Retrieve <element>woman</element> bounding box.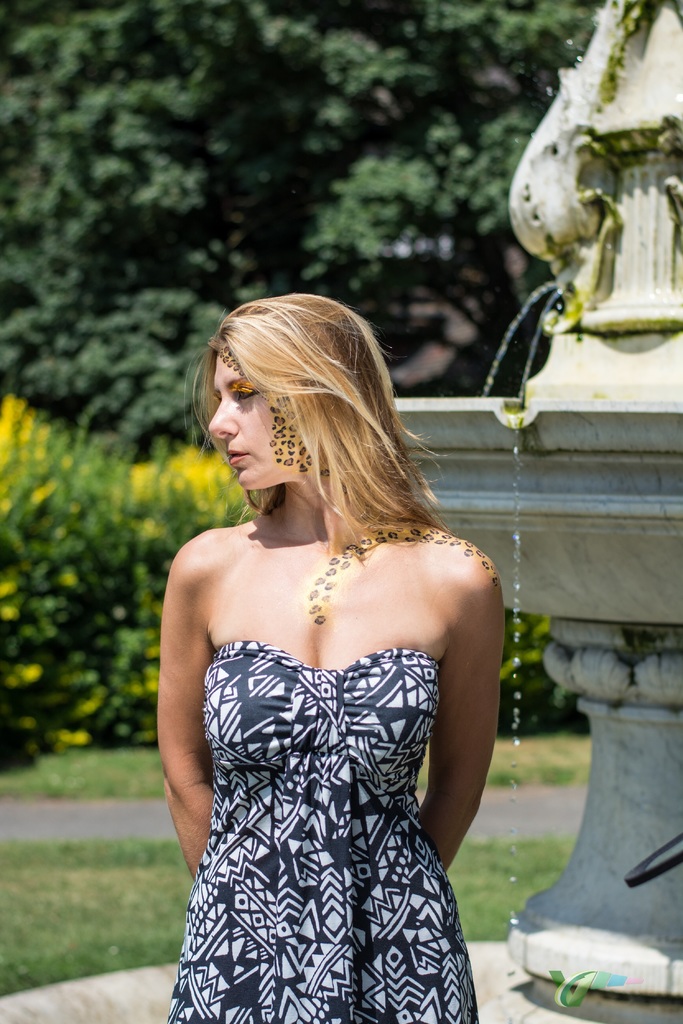
Bounding box: pyautogui.locateOnScreen(123, 243, 532, 1020).
